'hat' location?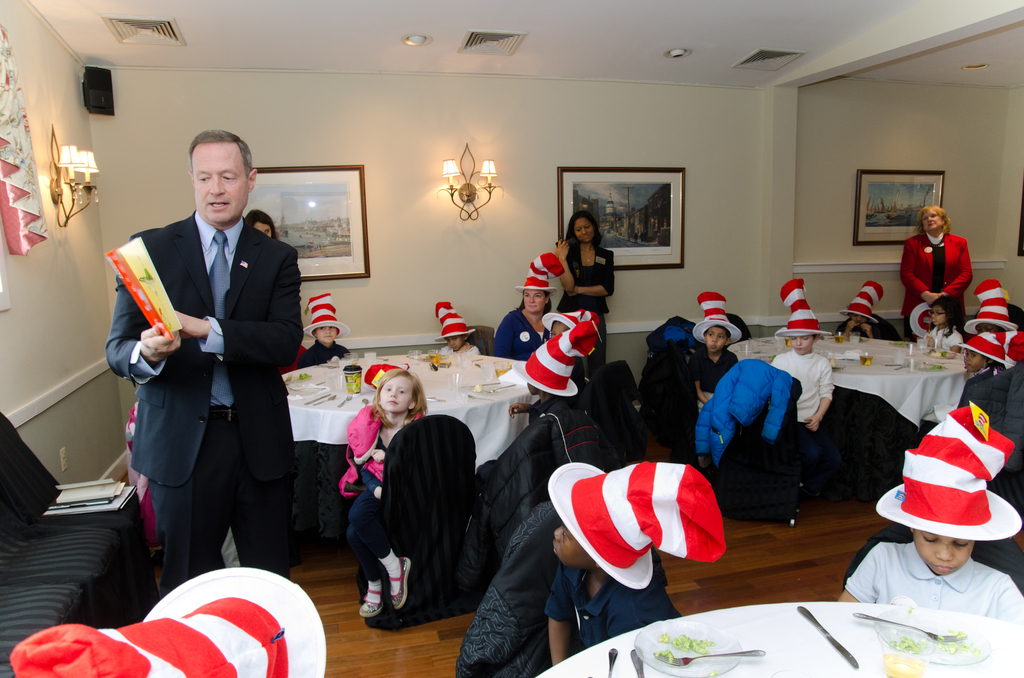
[514,253,564,294]
